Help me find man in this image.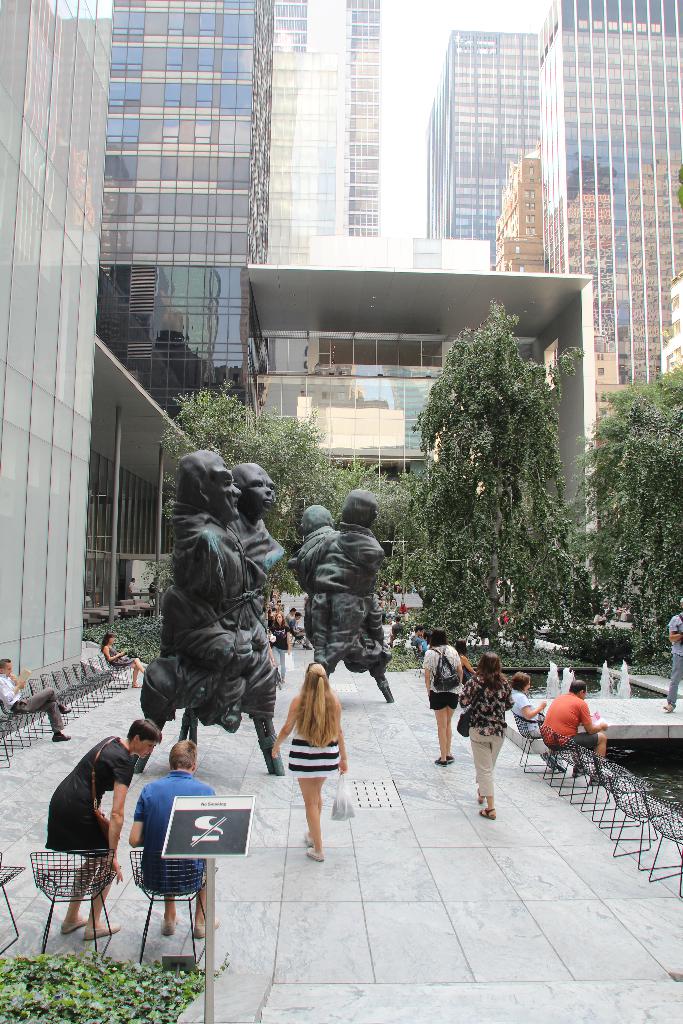
Found it: [x1=663, y1=602, x2=682, y2=714].
